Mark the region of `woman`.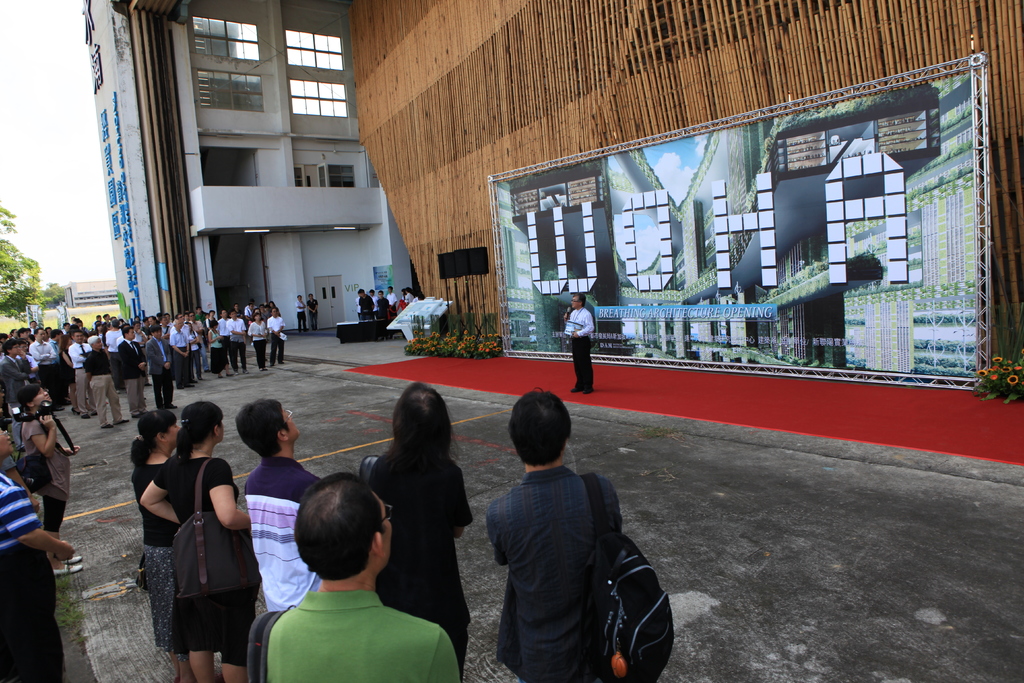
Region: x1=15 y1=383 x2=85 y2=579.
